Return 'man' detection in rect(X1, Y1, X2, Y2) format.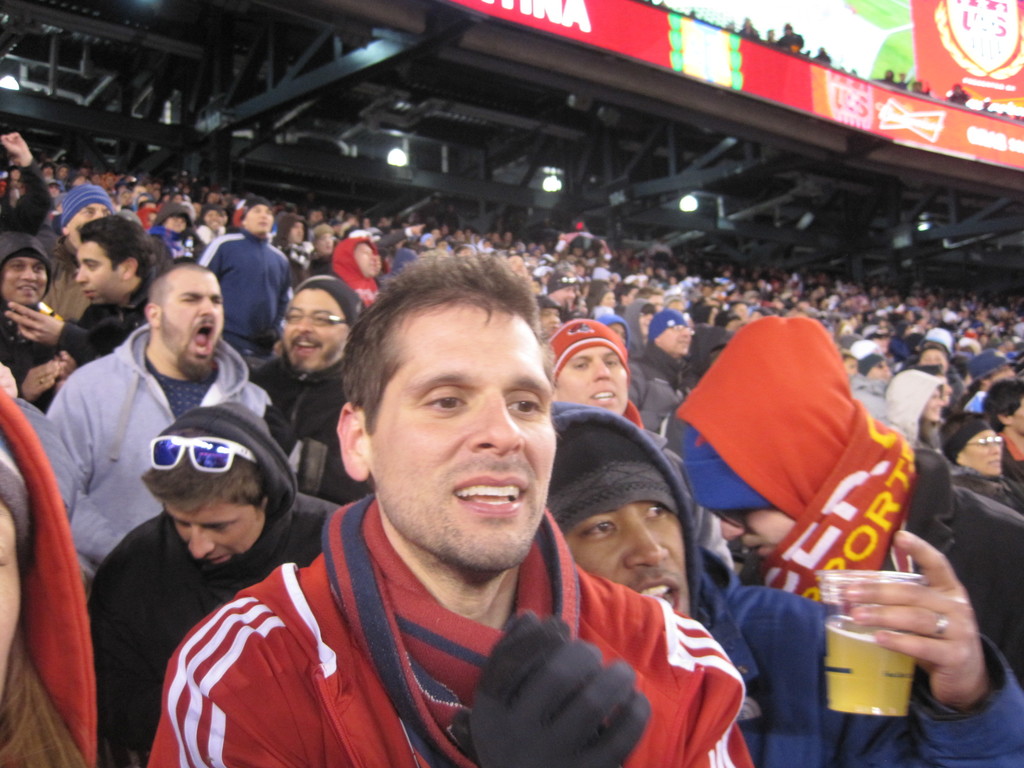
rect(40, 176, 131, 320).
